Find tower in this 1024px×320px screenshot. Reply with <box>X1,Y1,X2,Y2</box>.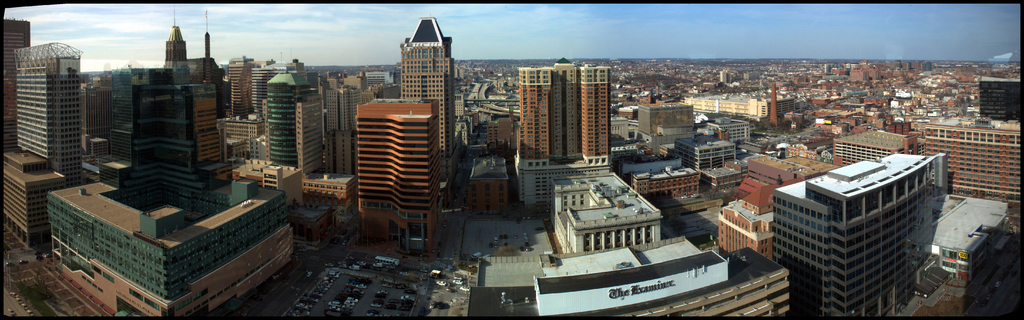
<box>513,59,619,212</box>.
